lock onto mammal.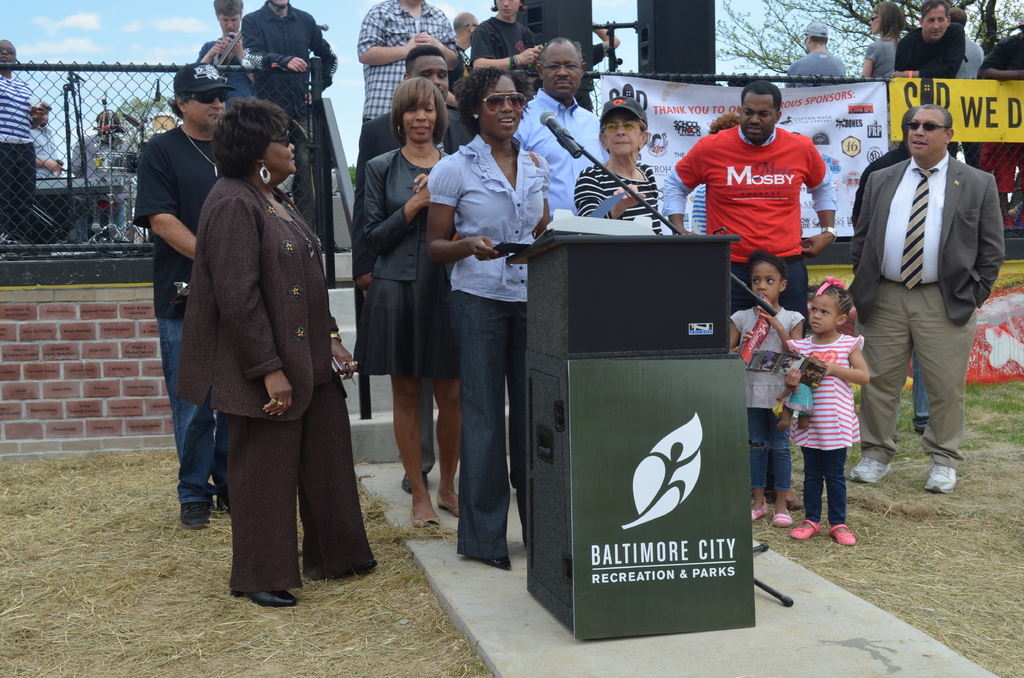
Locked: (785, 275, 866, 545).
